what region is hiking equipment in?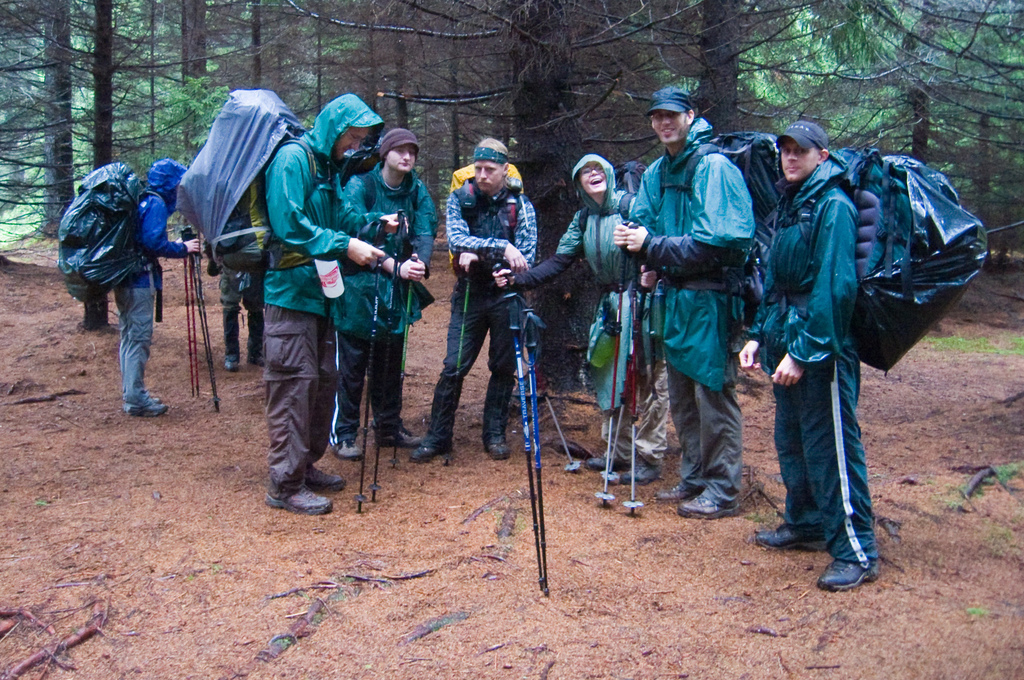
(333,146,423,218).
